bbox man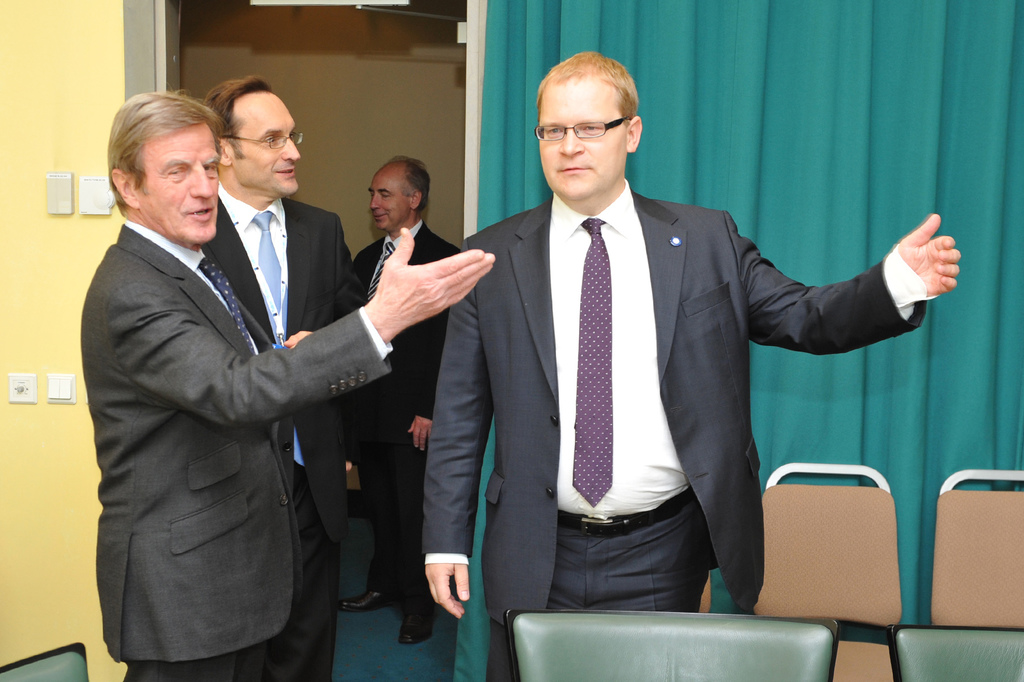
crop(75, 83, 497, 681)
